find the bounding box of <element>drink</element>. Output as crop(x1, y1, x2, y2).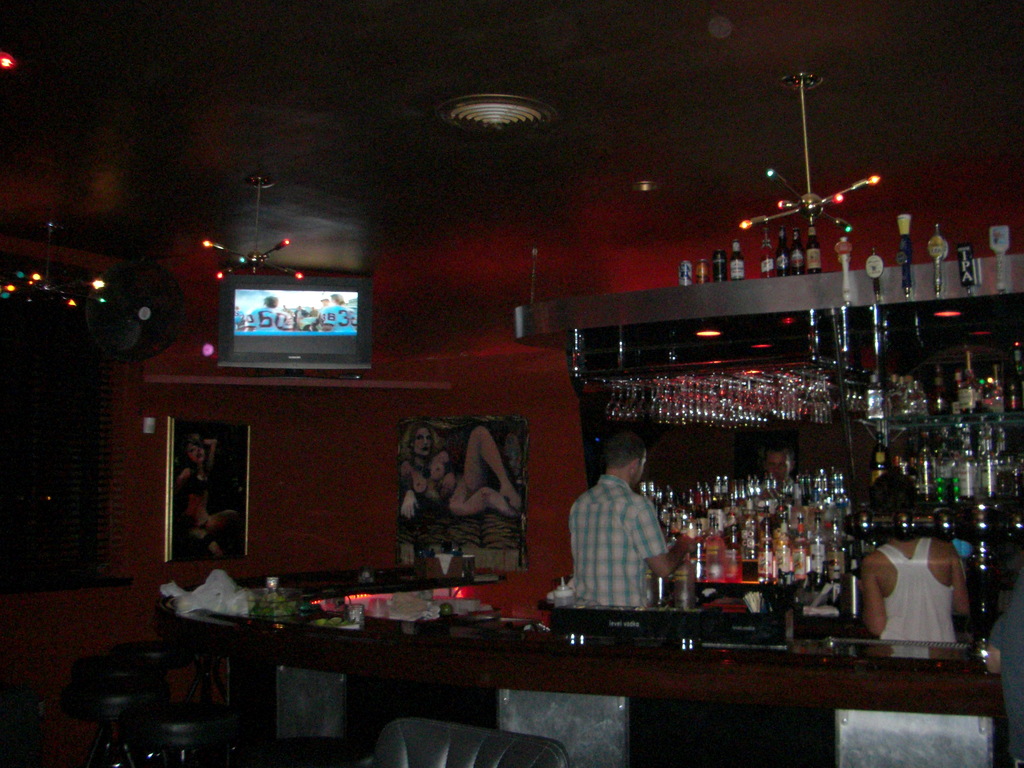
crop(776, 226, 790, 278).
